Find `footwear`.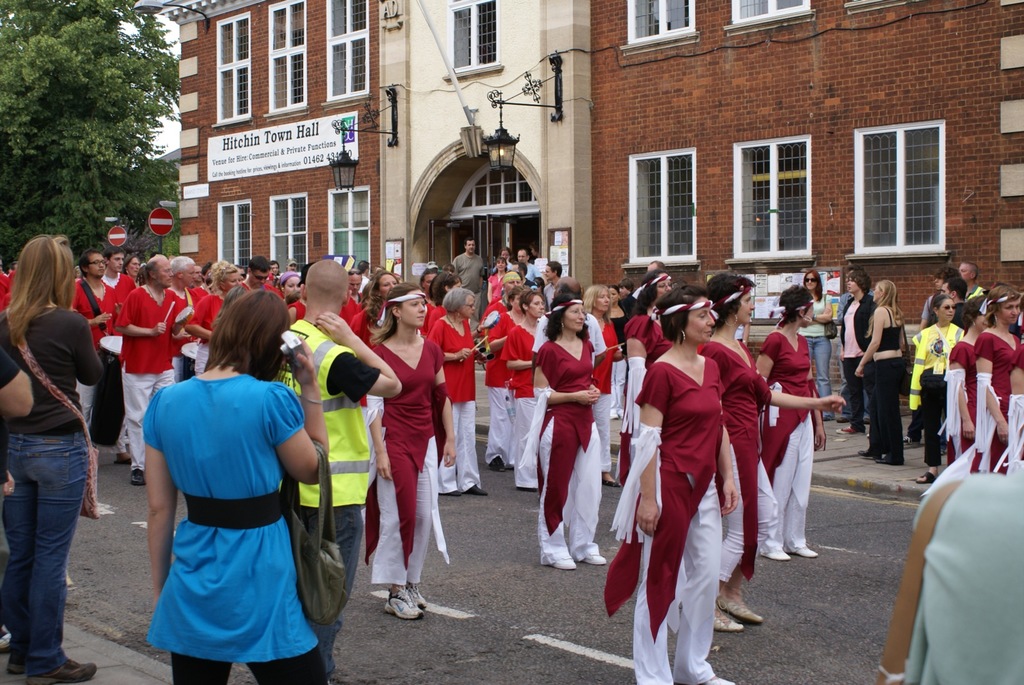
(467, 486, 488, 496).
